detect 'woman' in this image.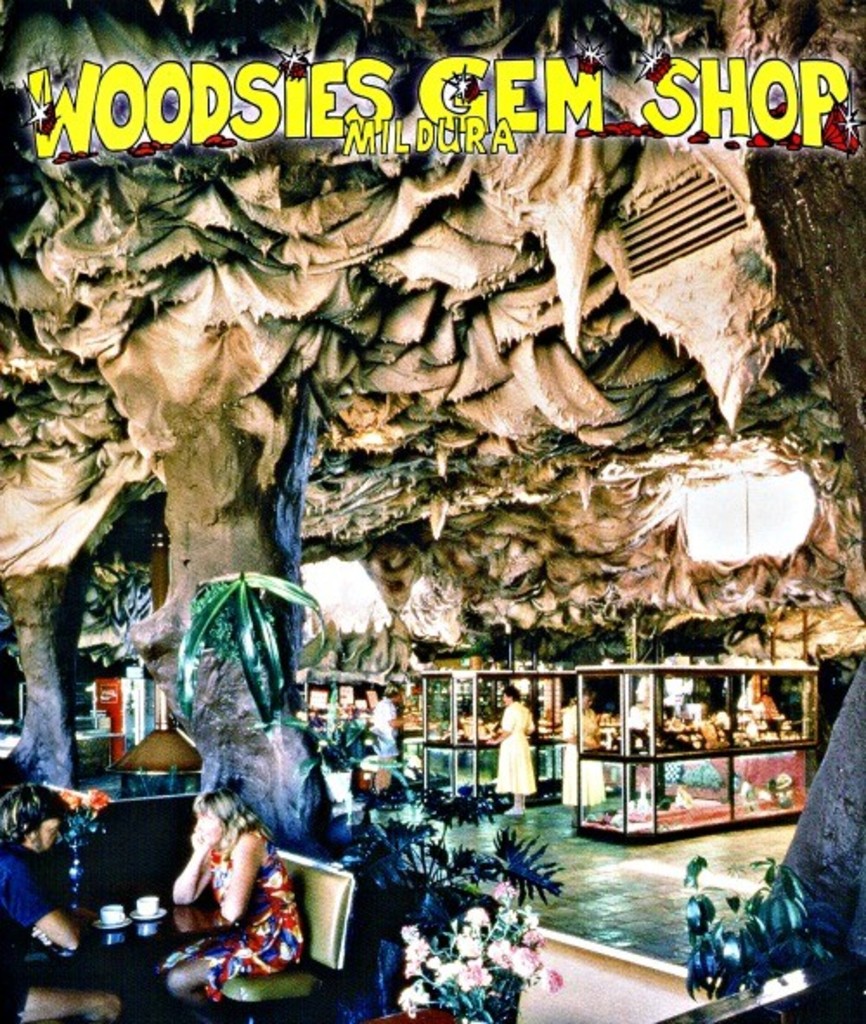
Detection: bbox=[736, 671, 779, 728].
